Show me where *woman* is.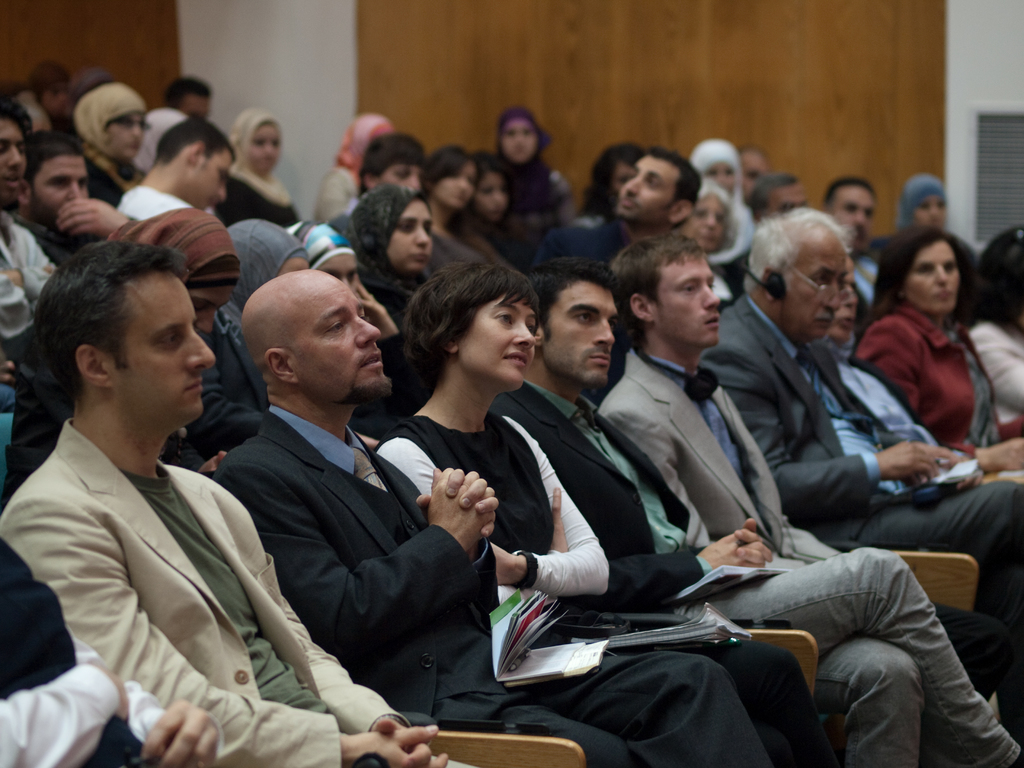
*woman* is at {"x1": 105, "y1": 214, "x2": 255, "y2": 479}.
